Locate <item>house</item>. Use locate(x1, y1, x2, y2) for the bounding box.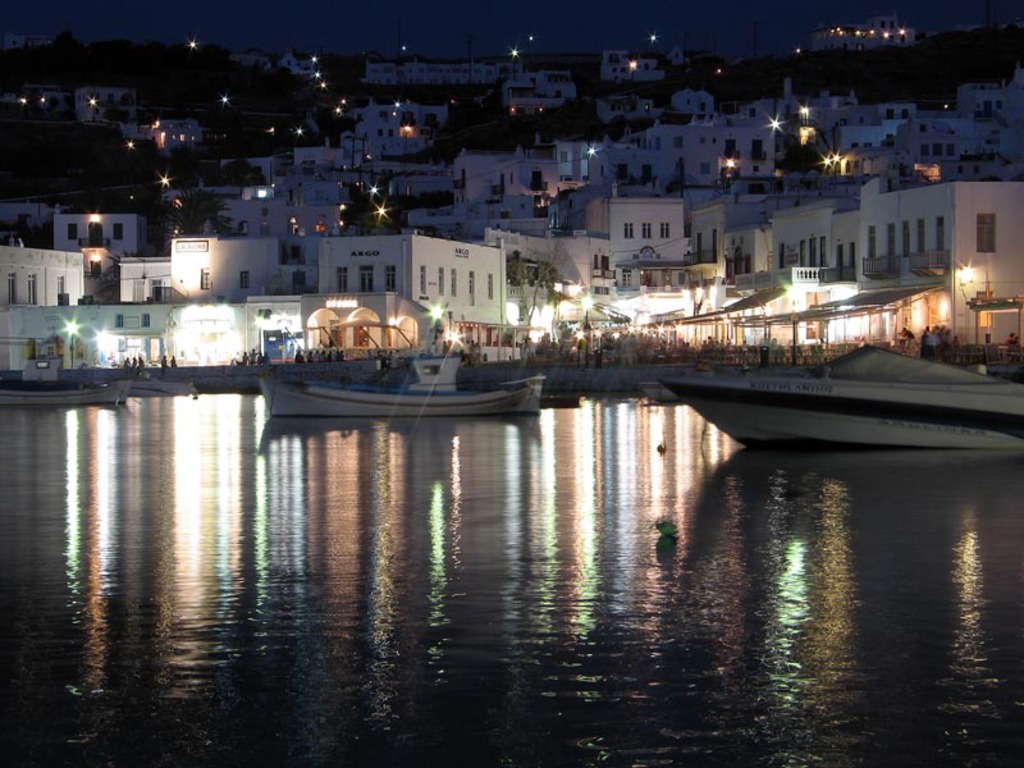
locate(453, 146, 512, 201).
